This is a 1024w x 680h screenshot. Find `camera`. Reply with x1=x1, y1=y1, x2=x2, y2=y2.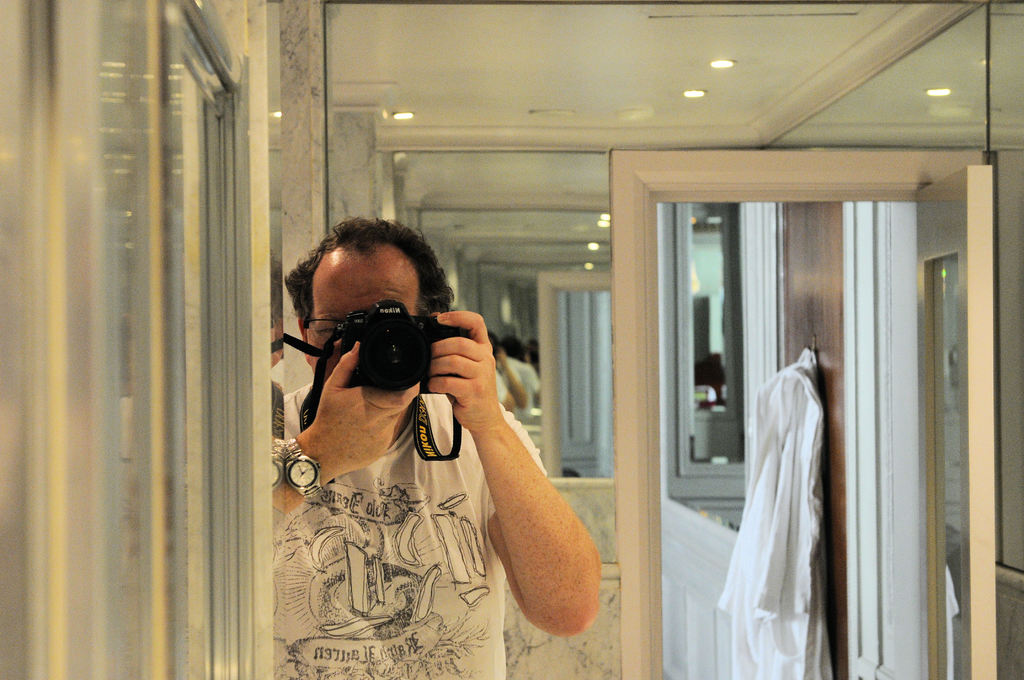
x1=330, y1=295, x2=444, y2=400.
